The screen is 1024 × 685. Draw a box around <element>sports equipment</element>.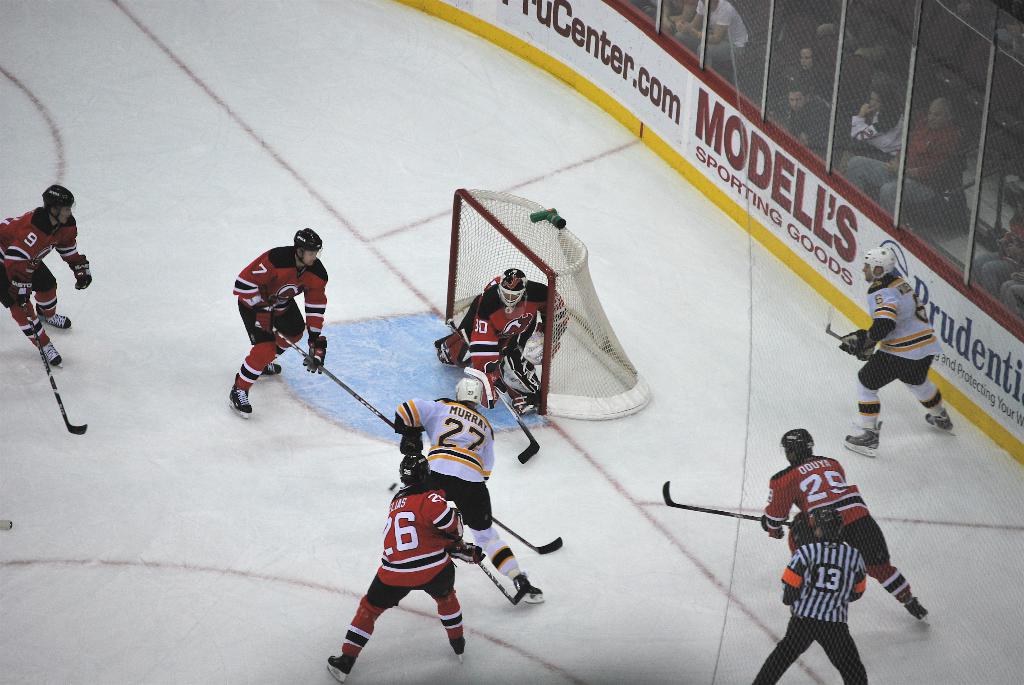
left=662, top=480, right=795, bottom=528.
